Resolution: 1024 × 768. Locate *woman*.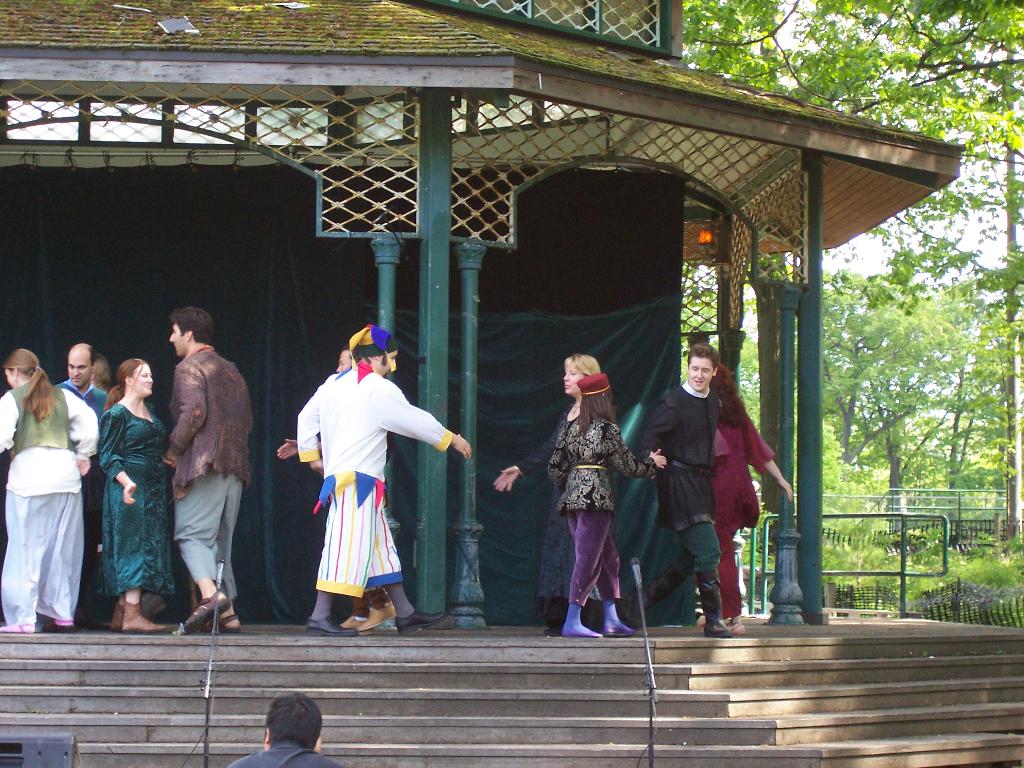
rect(490, 352, 600, 635).
